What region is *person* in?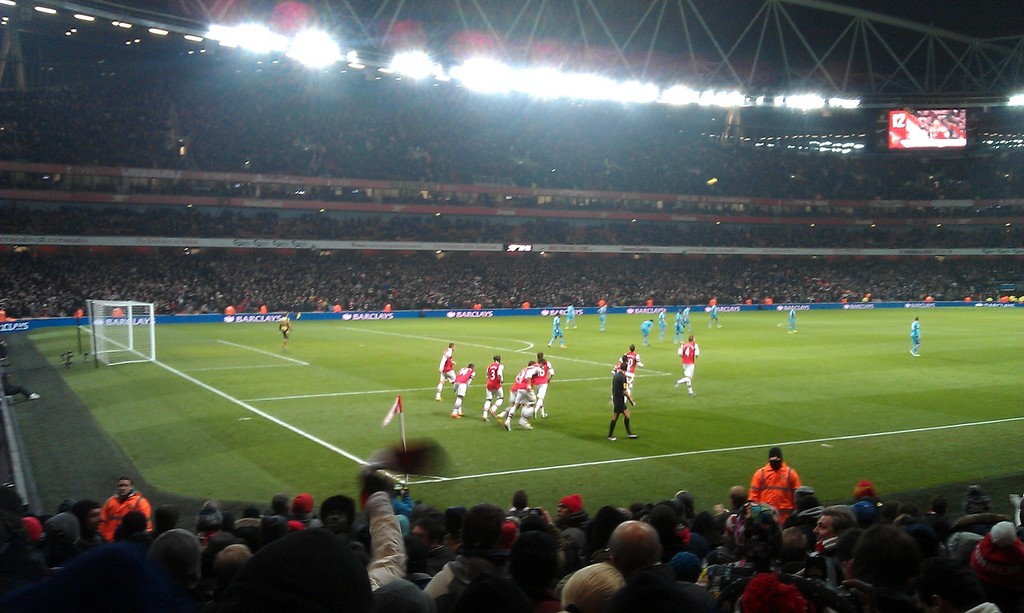
x1=904, y1=315, x2=920, y2=363.
